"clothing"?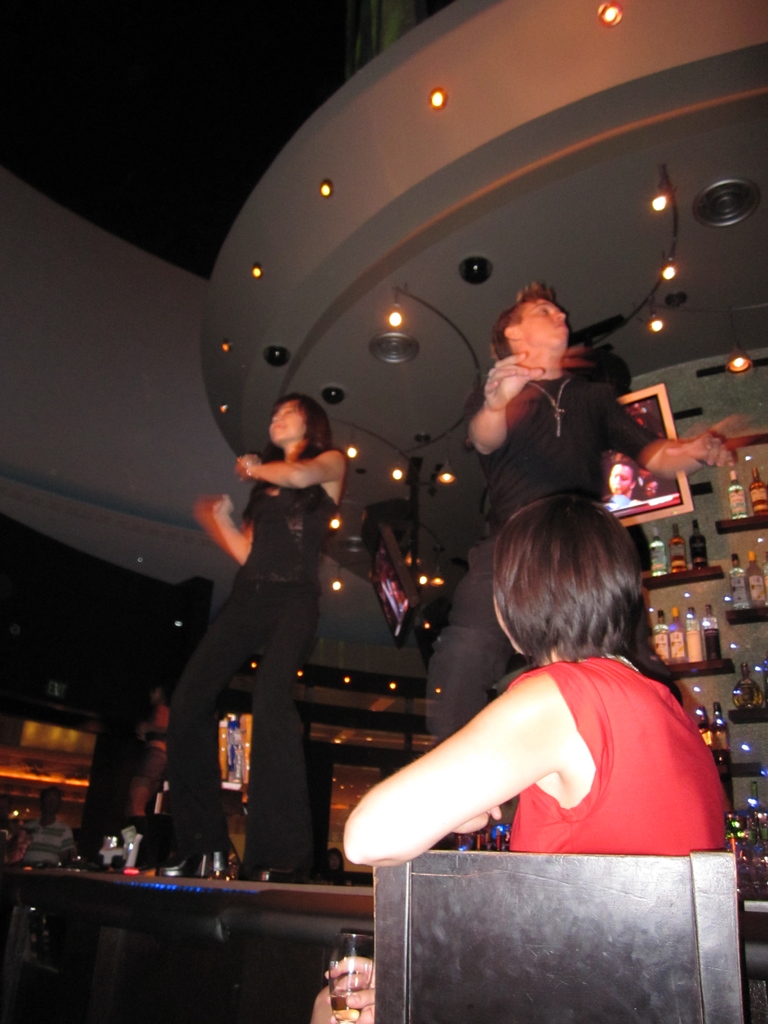
{"left": 229, "top": 483, "right": 330, "bottom": 582}
